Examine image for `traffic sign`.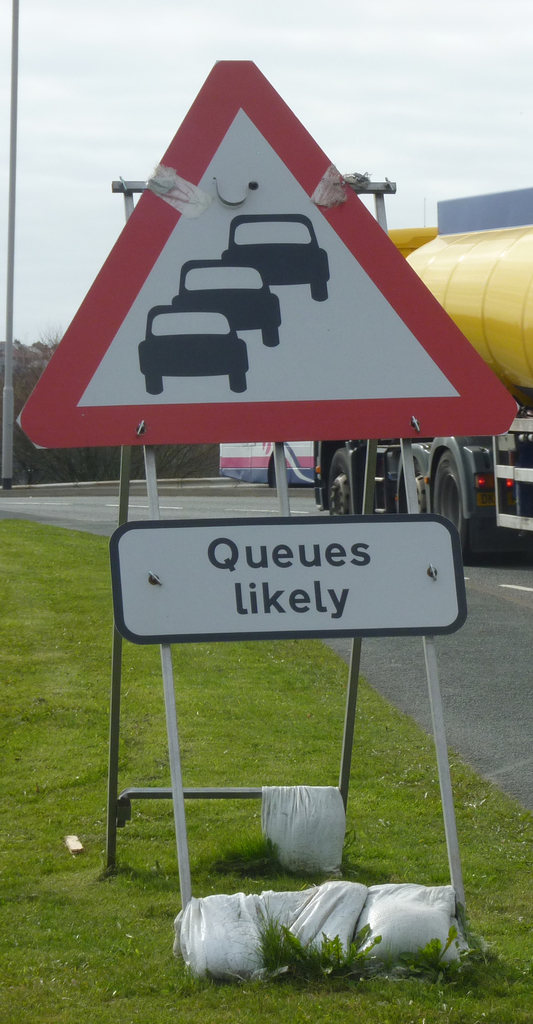
Examination result: {"left": 21, "top": 56, "right": 520, "bottom": 447}.
